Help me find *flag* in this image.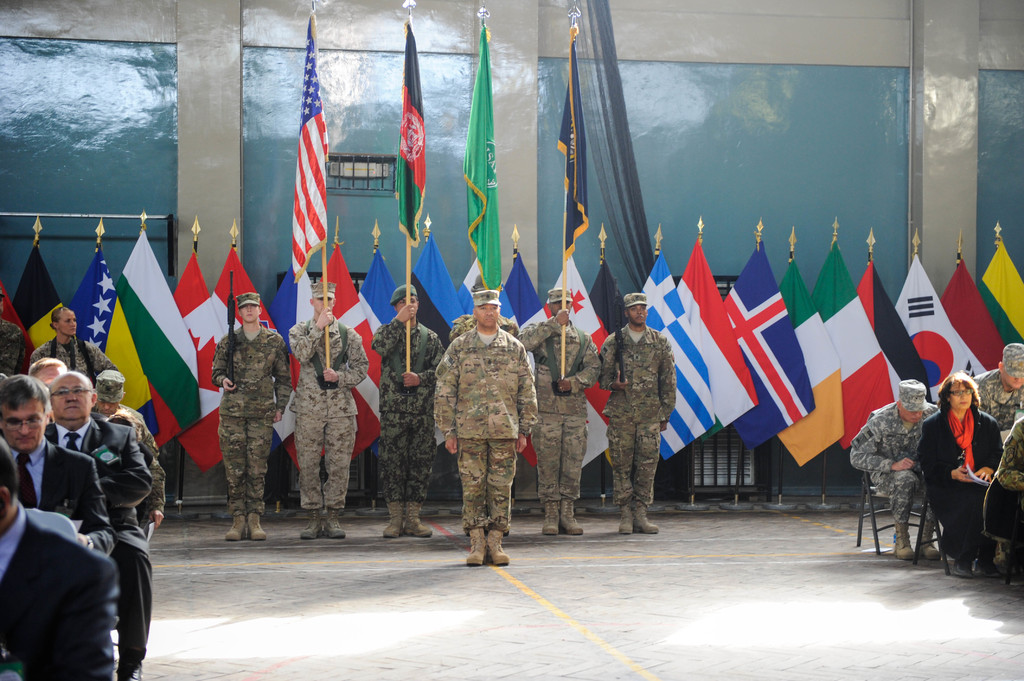
Found it: x1=209, y1=249, x2=286, y2=470.
